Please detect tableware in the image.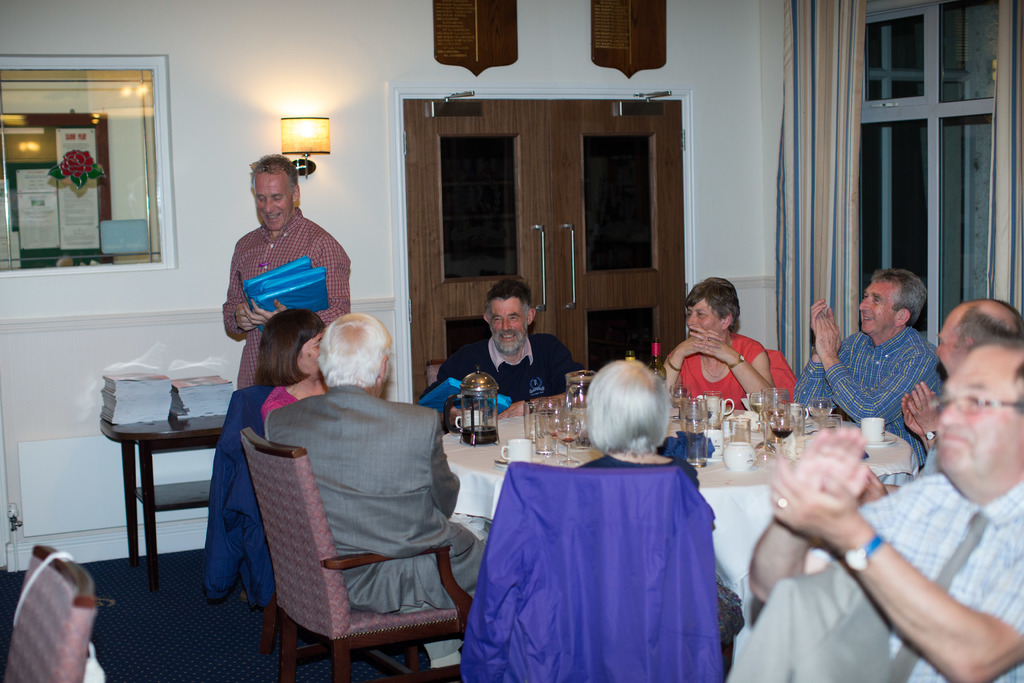
box(707, 429, 724, 456).
